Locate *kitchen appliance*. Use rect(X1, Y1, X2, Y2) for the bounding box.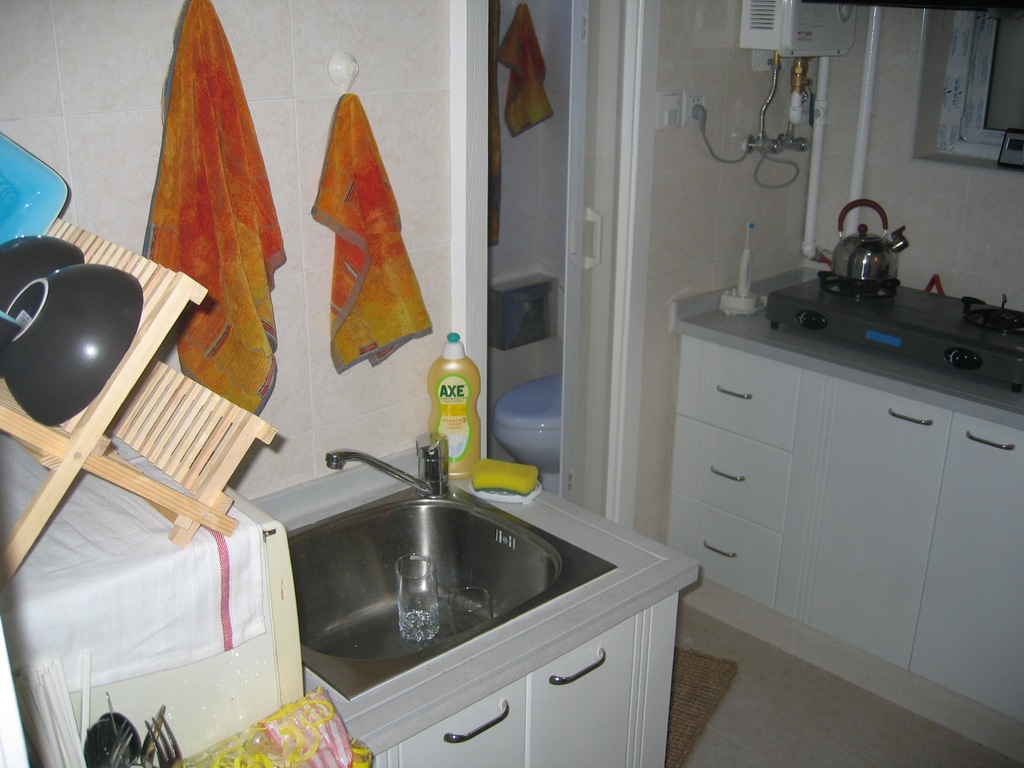
rect(0, 137, 74, 252).
